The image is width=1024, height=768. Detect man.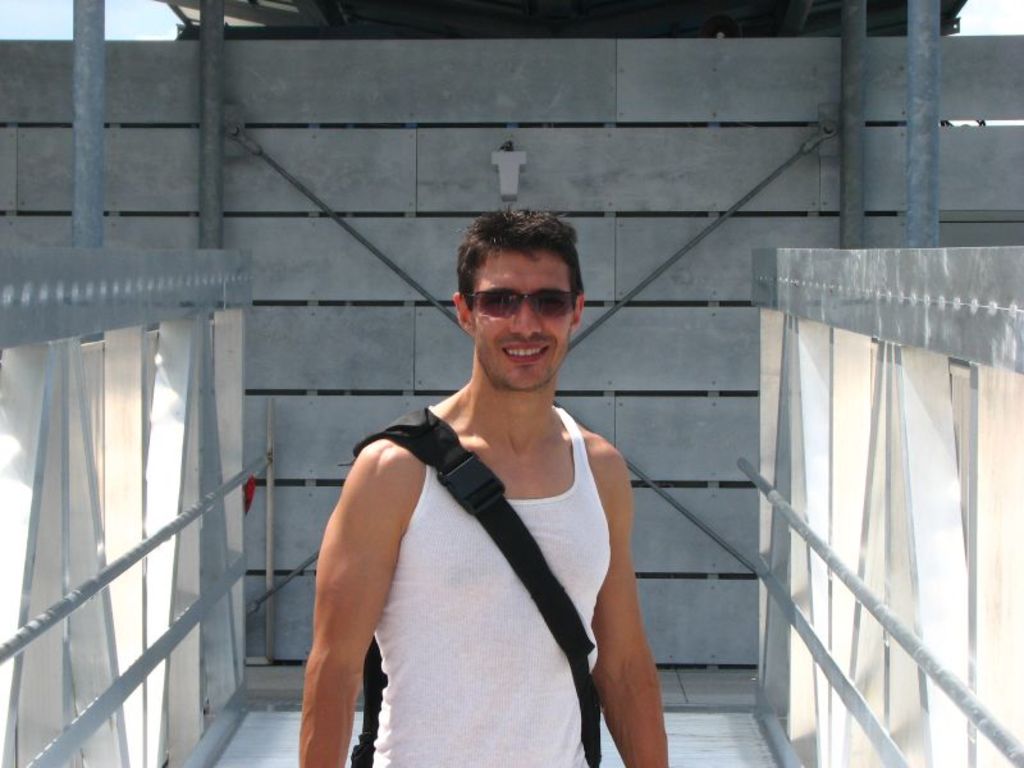
Detection: 298/206/680/767.
